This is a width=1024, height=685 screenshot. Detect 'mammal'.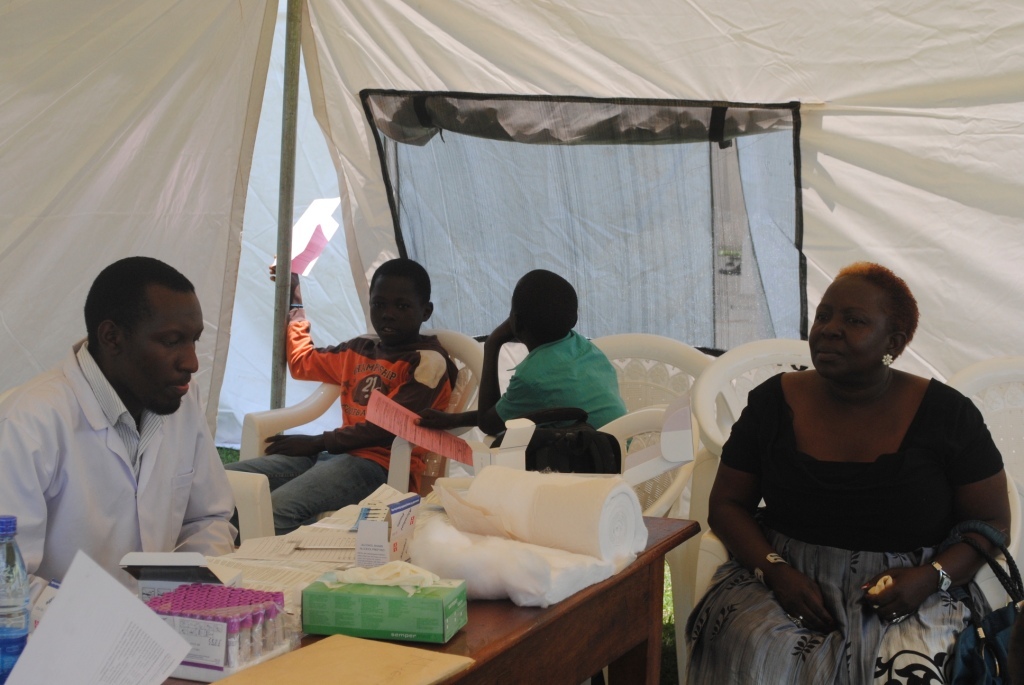
left=0, top=252, right=233, bottom=620.
